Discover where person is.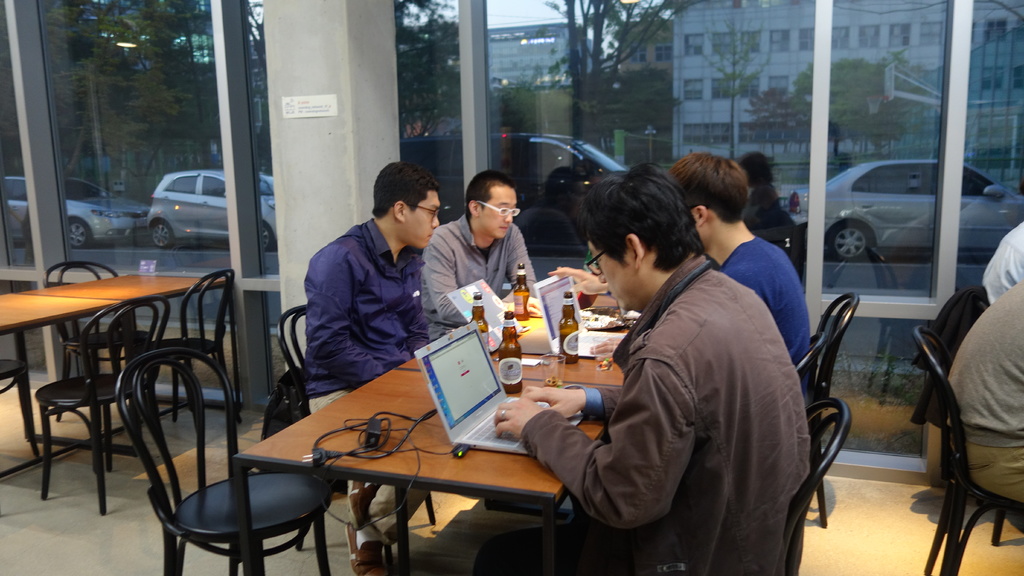
Discovered at x1=945, y1=282, x2=1023, y2=502.
